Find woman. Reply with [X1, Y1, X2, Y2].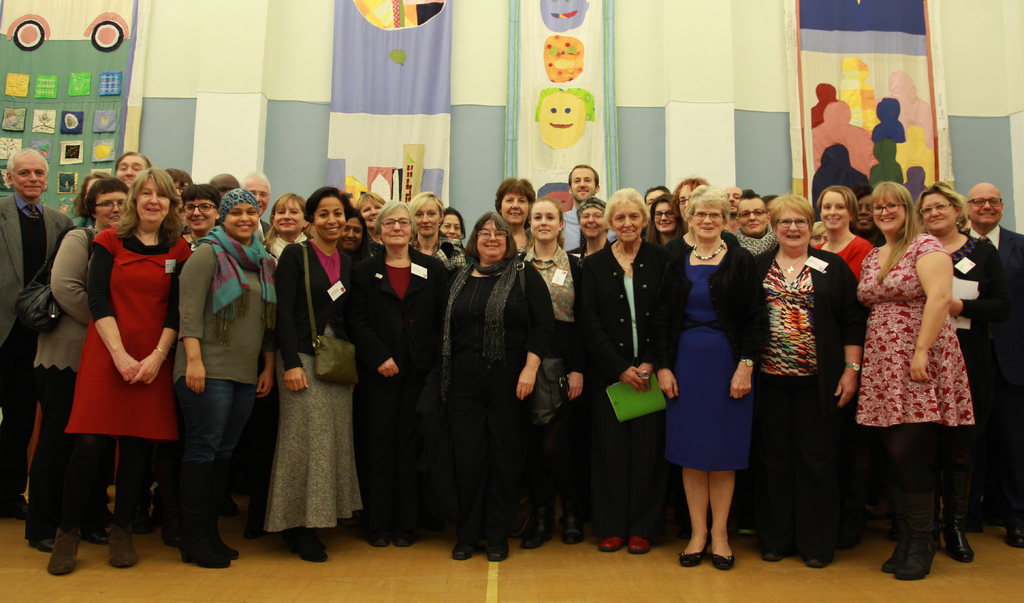
[349, 189, 388, 268].
